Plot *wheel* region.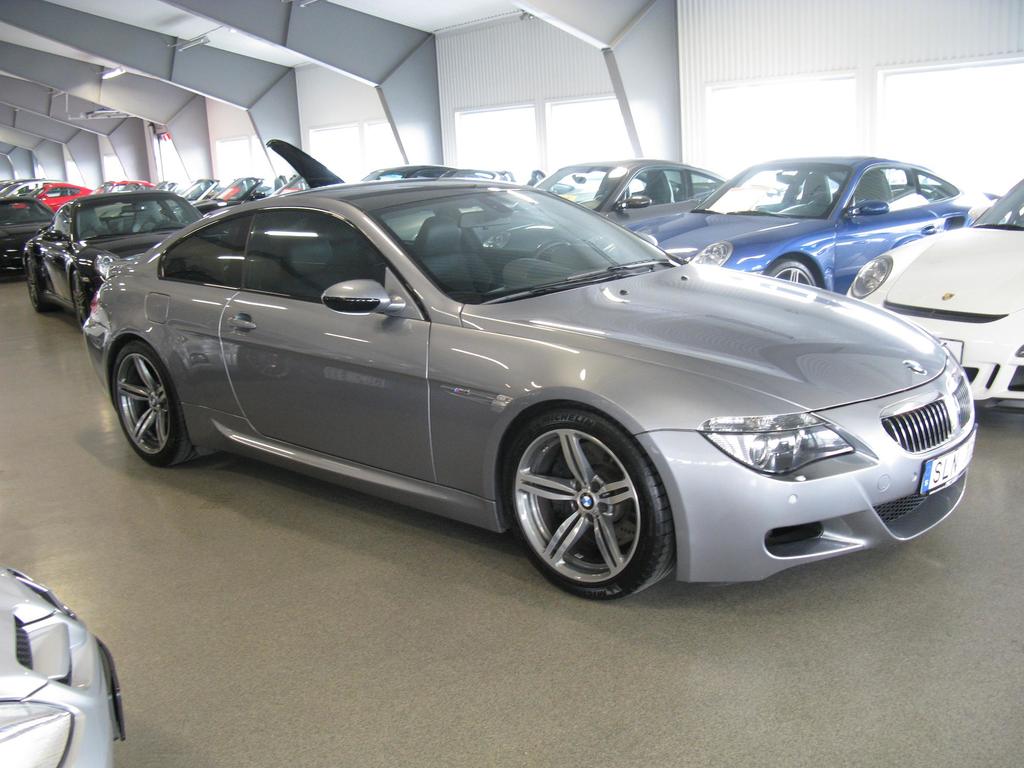
Plotted at region(771, 254, 817, 286).
